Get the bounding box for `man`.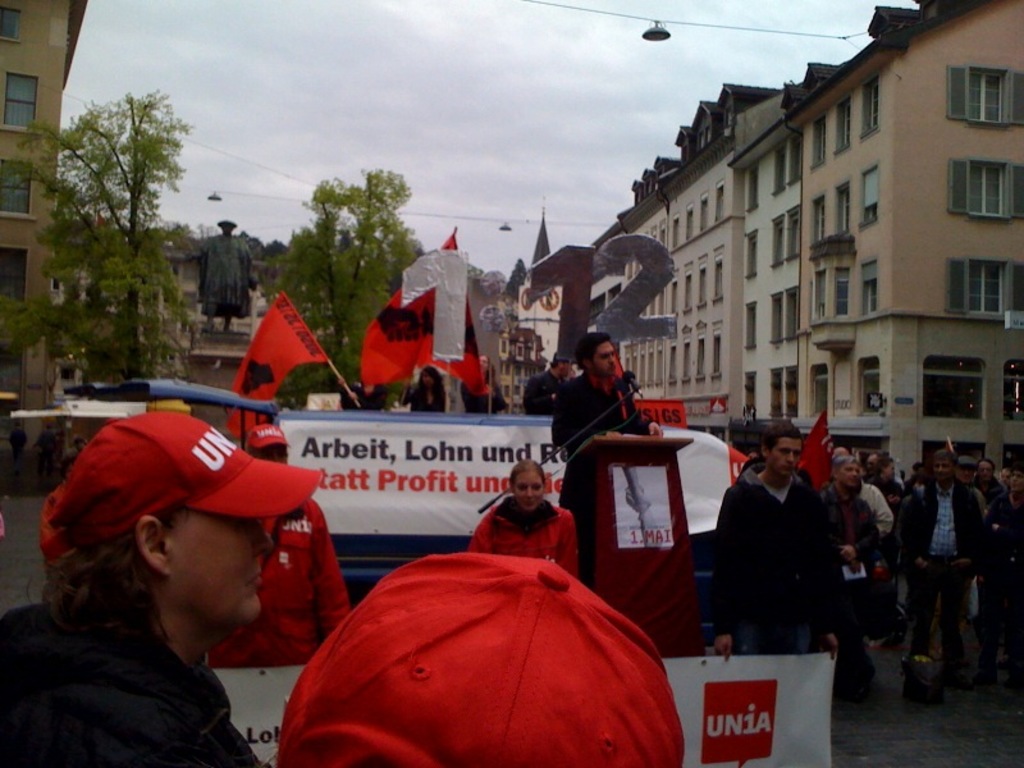
<region>955, 454, 987, 511</region>.
